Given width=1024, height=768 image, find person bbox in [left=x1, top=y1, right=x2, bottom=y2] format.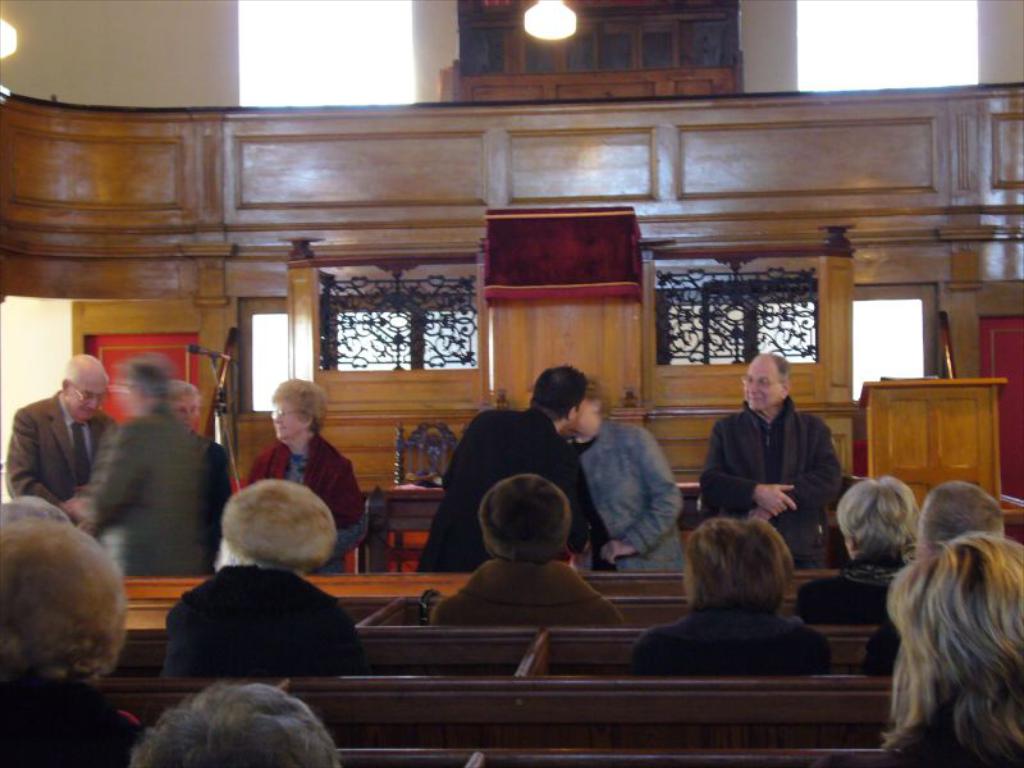
[left=790, top=479, right=931, bottom=622].
